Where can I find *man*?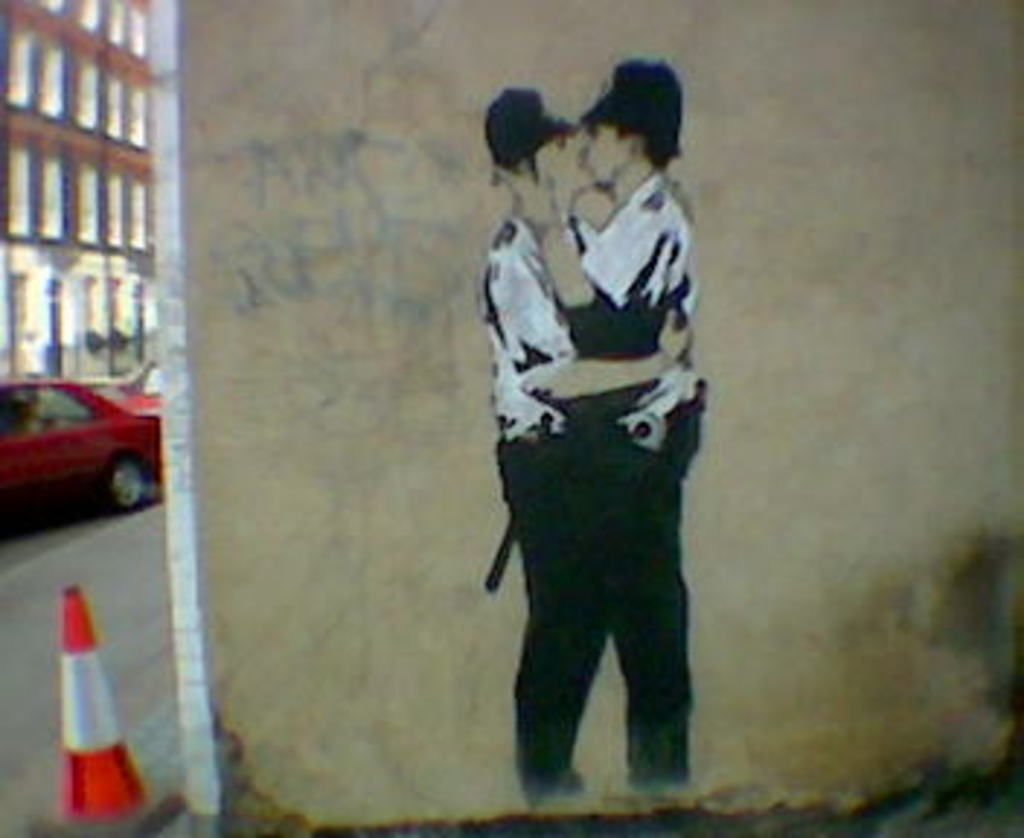
You can find it at l=524, t=44, r=713, b=803.
